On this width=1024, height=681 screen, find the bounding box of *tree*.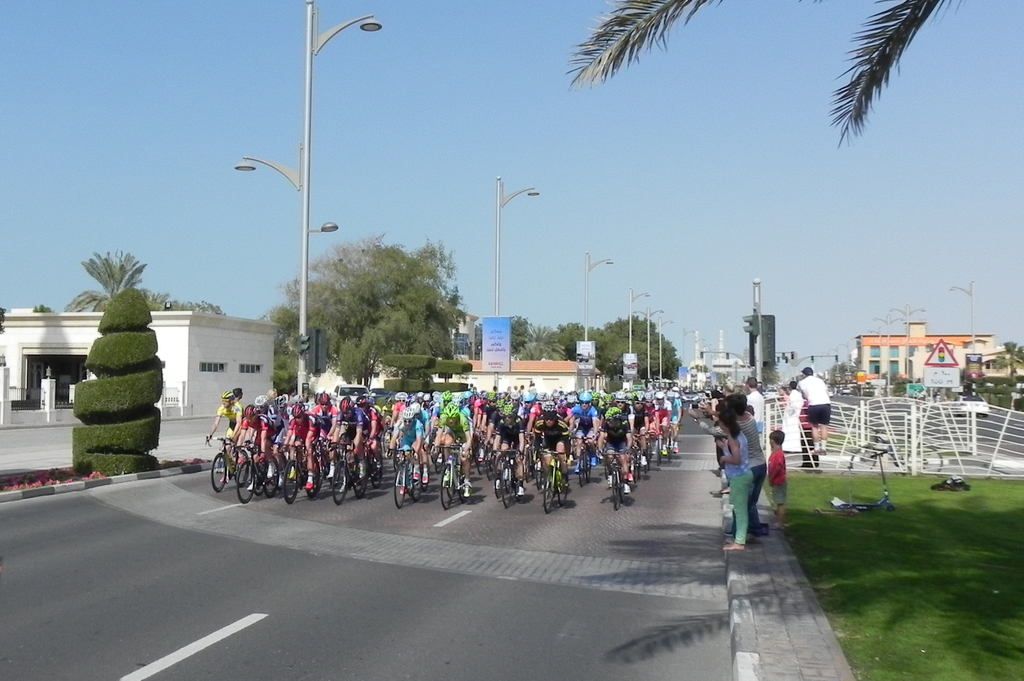
Bounding box: <box>558,0,974,154</box>.
